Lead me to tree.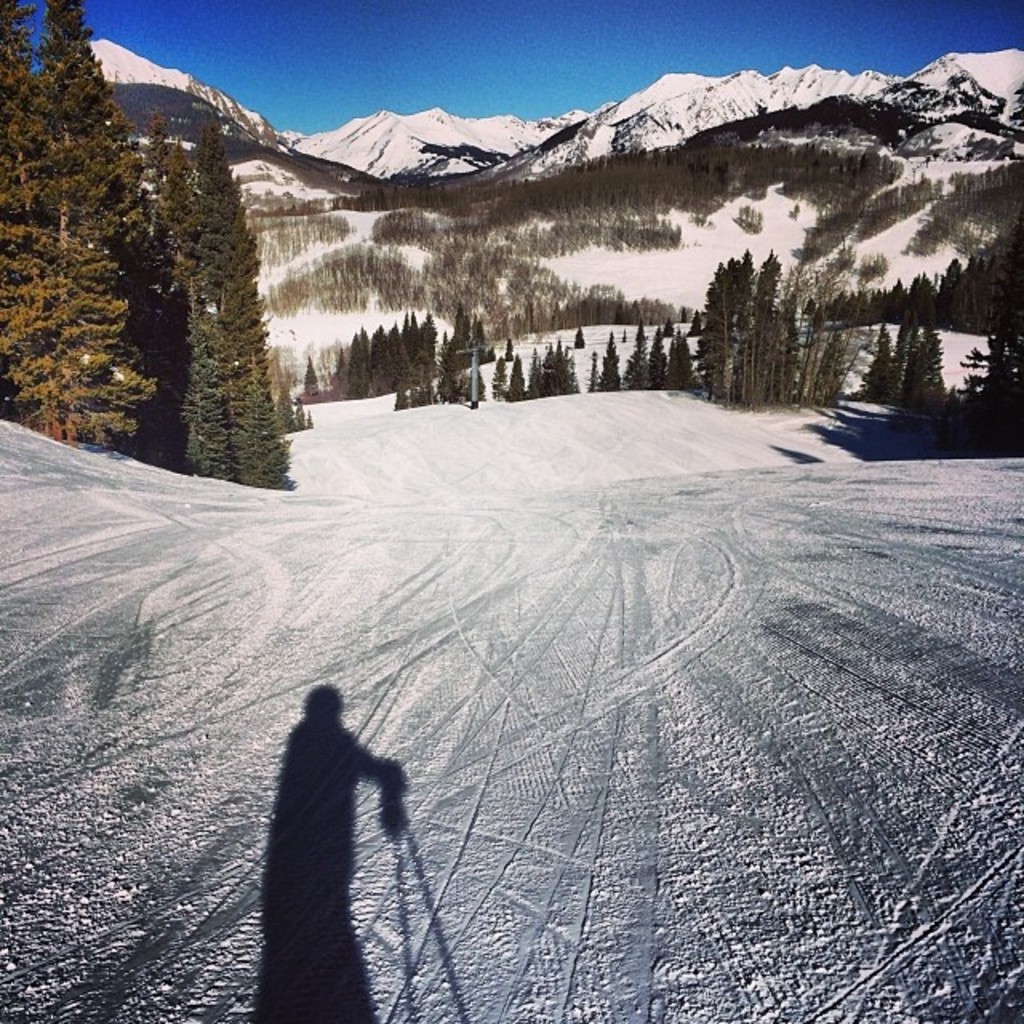
Lead to Rect(142, 101, 293, 510).
